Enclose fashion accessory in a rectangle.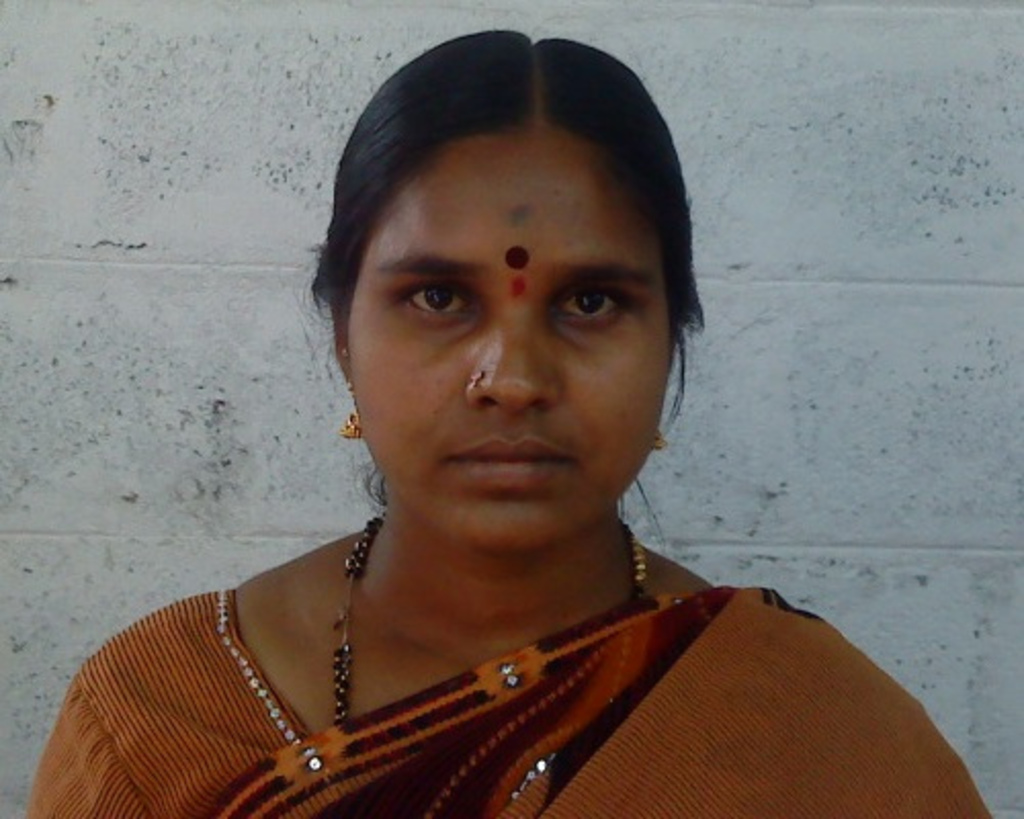
336 342 352 367.
